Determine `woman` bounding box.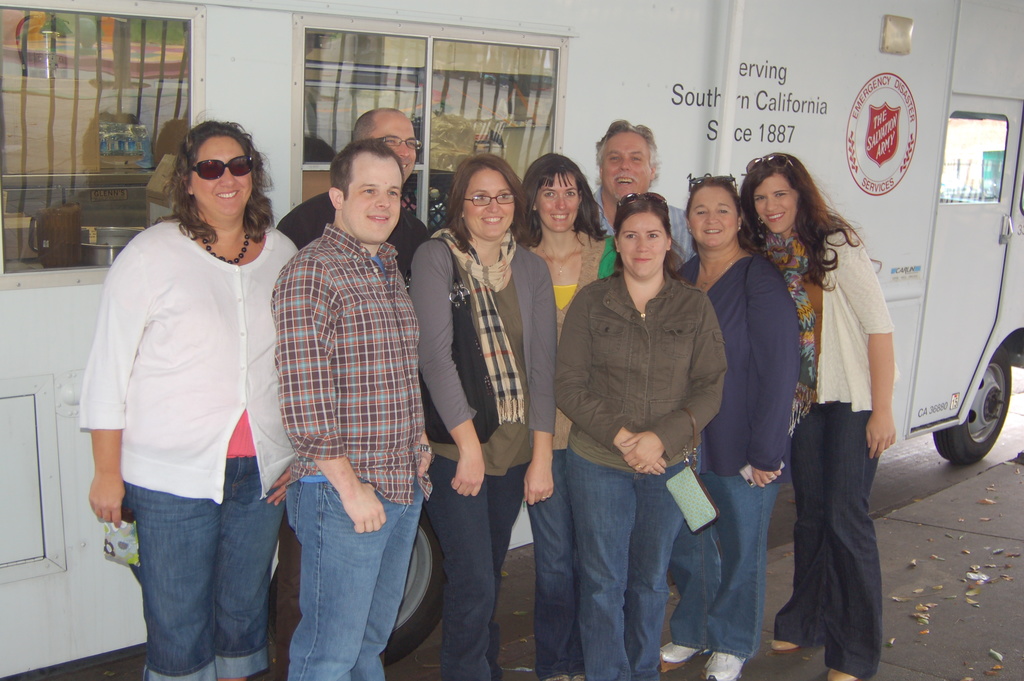
Determined: x1=555, y1=195, x2=732, y2=680.
